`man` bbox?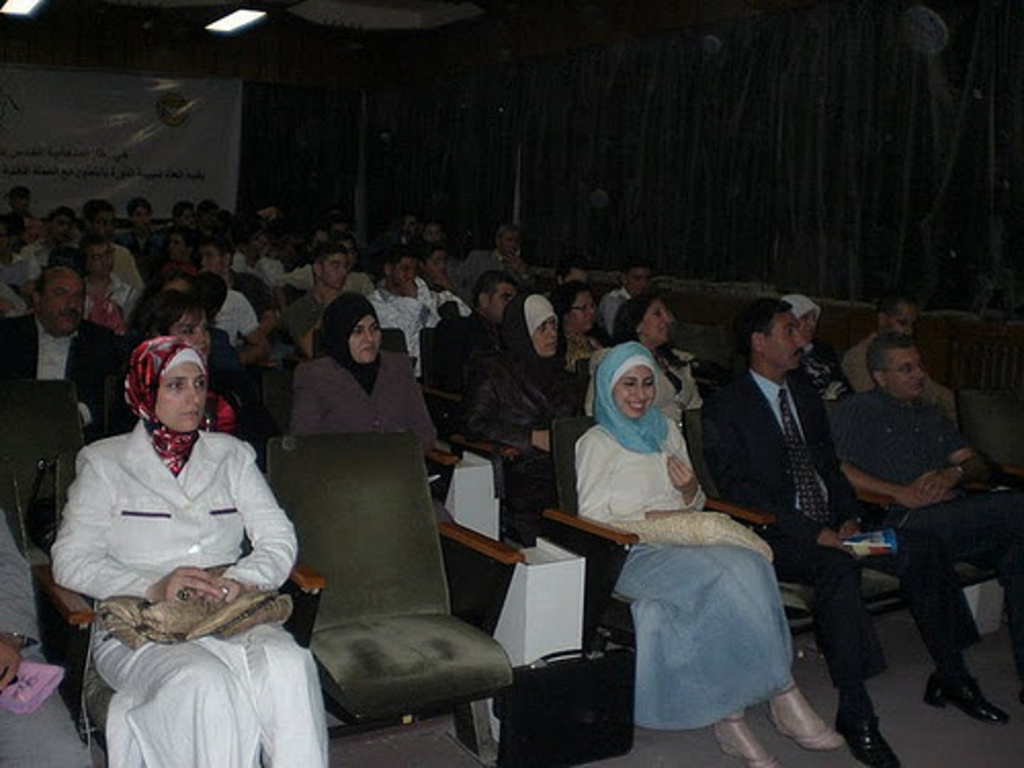
449:274:520:379
